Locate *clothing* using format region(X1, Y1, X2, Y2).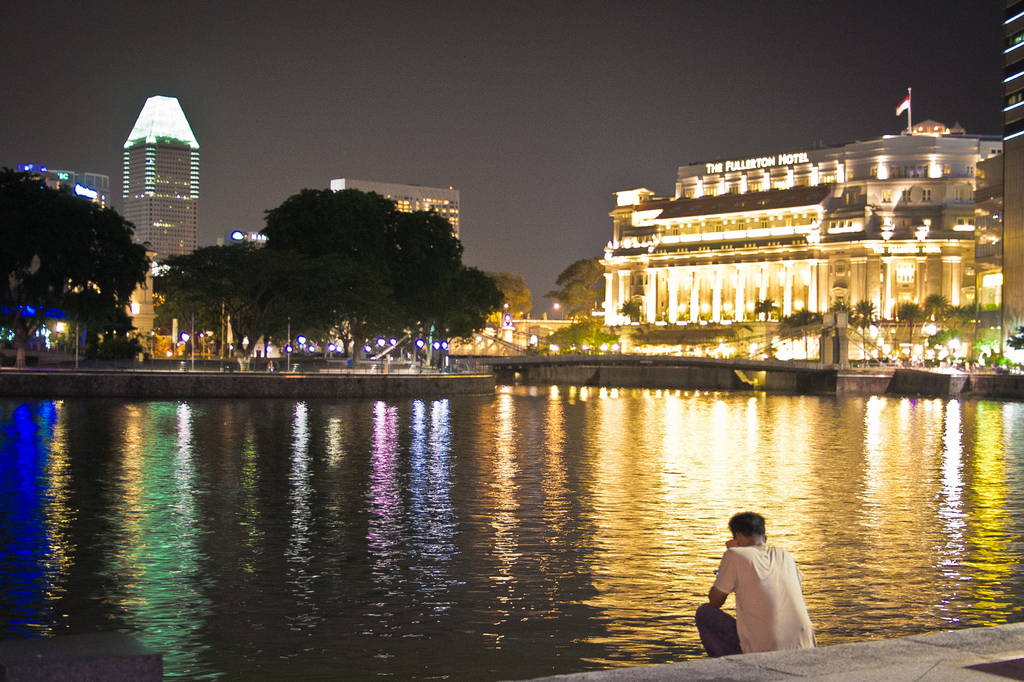
region(723, 540, 822, 649).
